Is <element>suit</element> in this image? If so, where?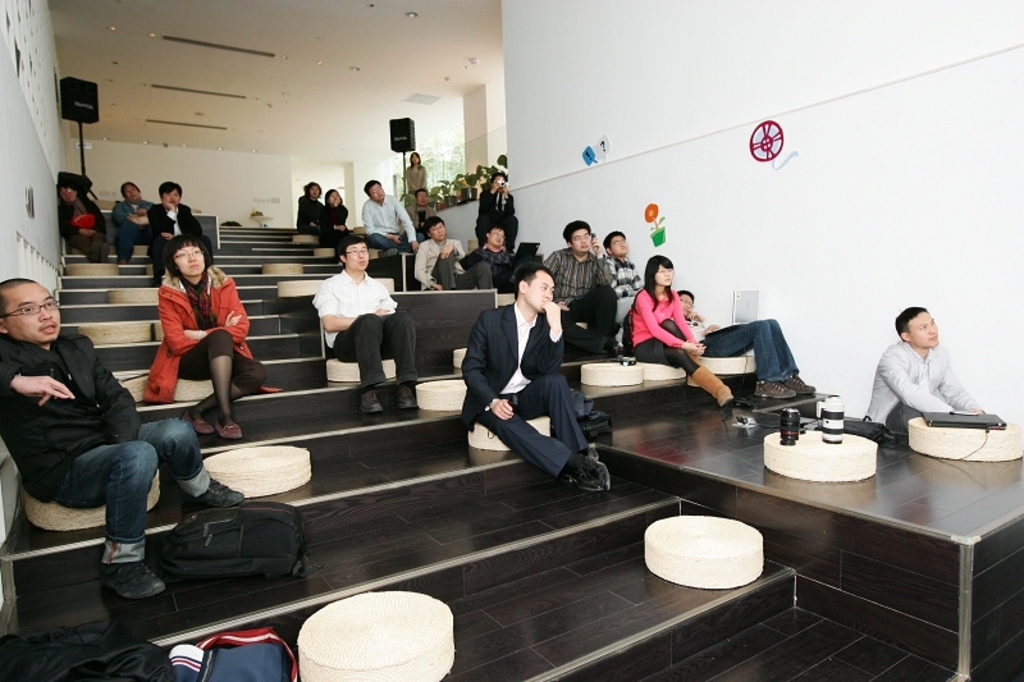
Yes, at bbox(0, 330, 143, 499).
